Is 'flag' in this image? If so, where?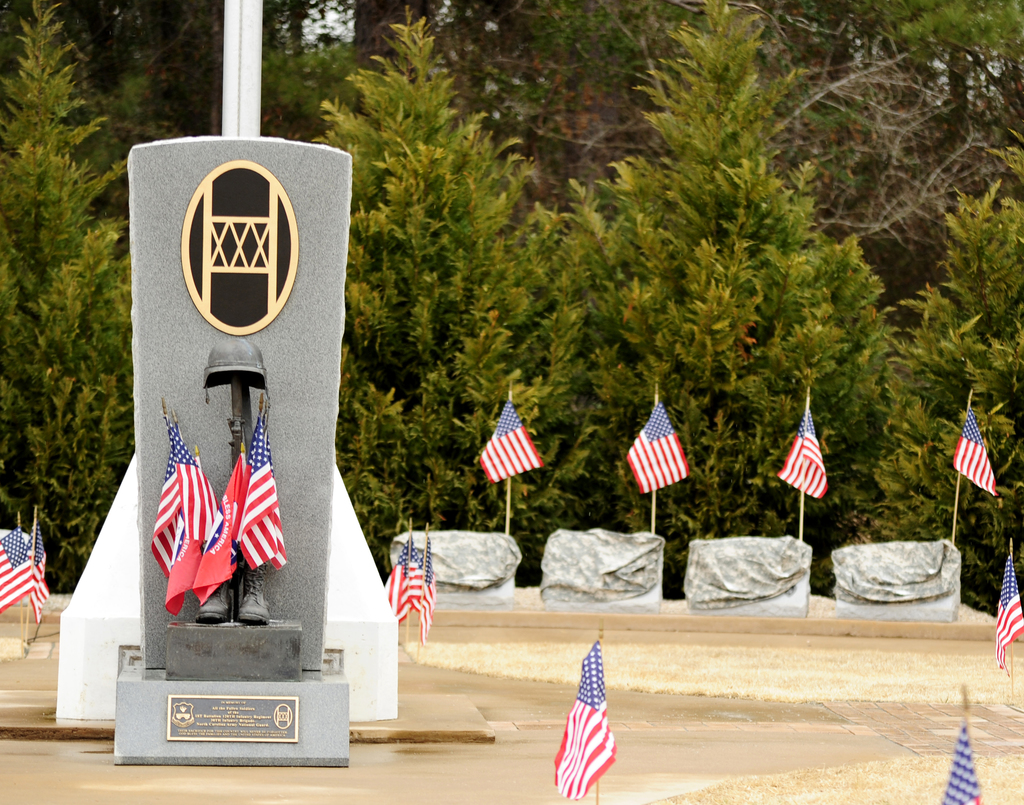
Yes, at locate(949, 405, 996, 496).
